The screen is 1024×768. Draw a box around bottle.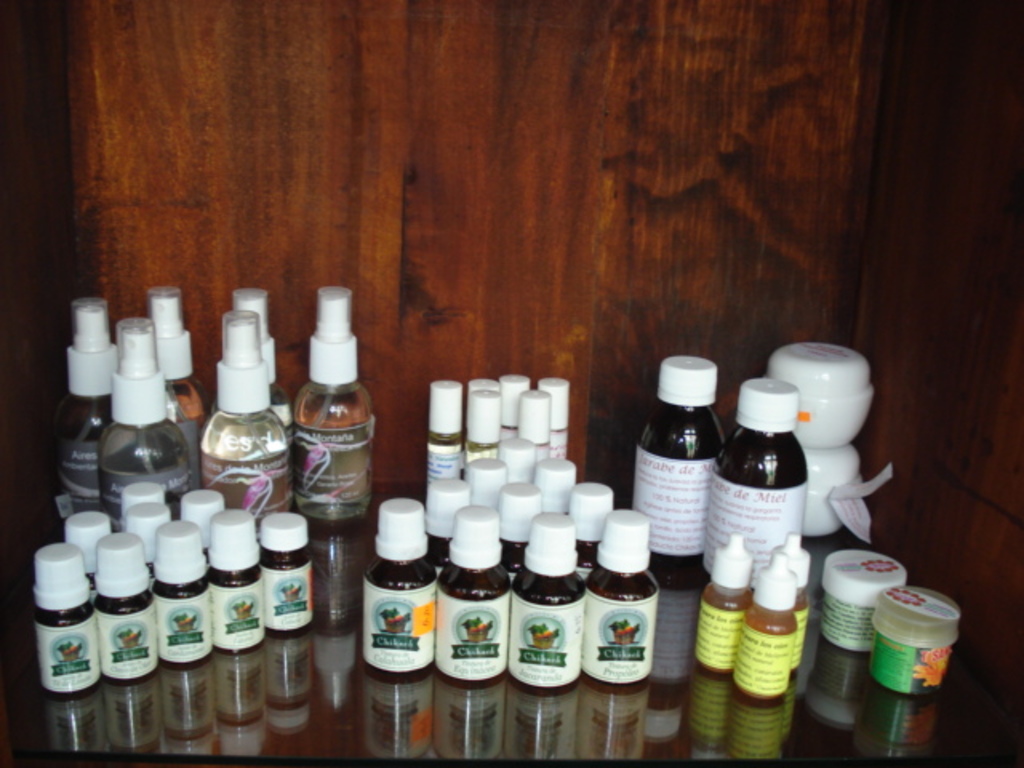
[x1=696, y1=531, x2=754, y2=675].
